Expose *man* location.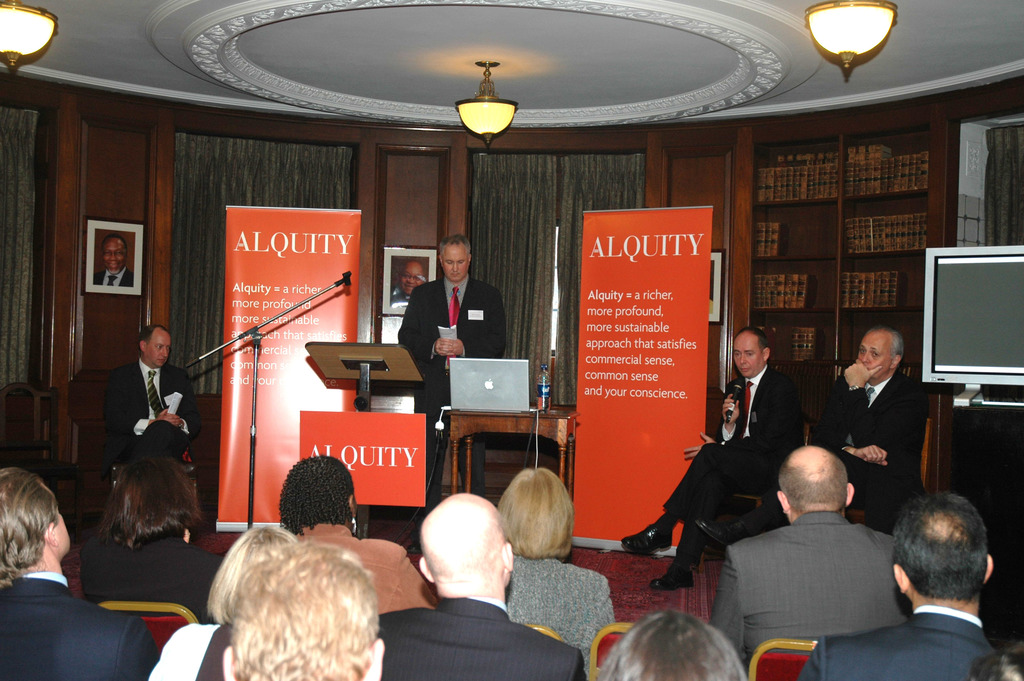
Exposed at Rect(110, 322, 204, 521).
